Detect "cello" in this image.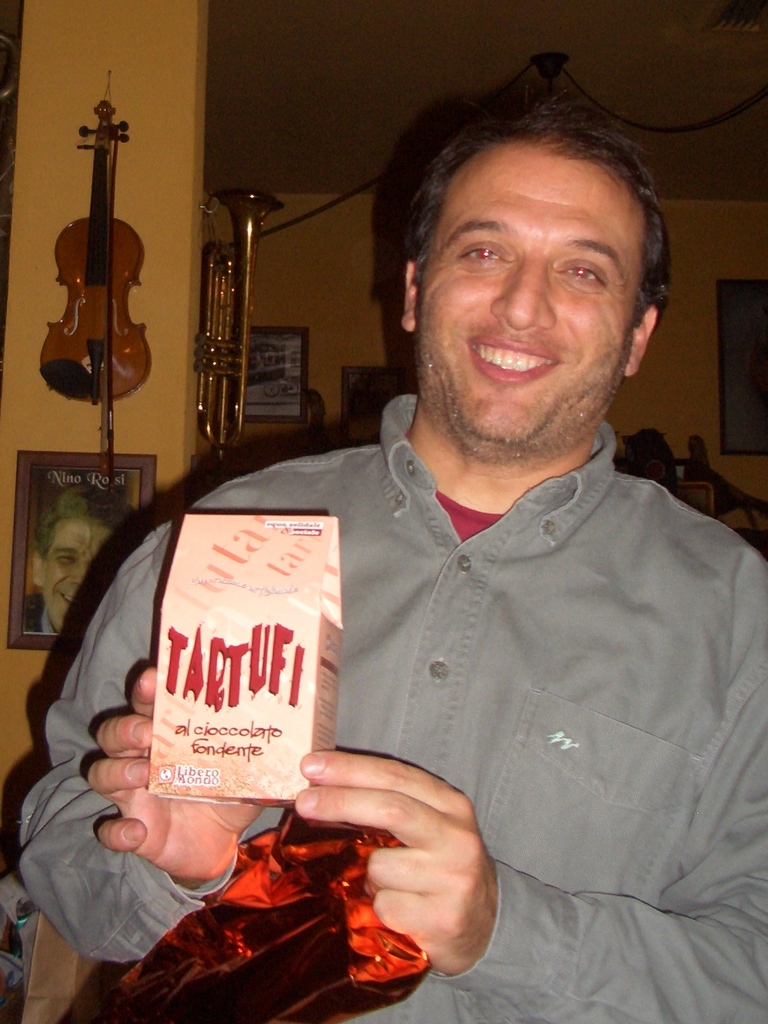
Detection: x1=40 y1=99 x2=156 y2=491.
